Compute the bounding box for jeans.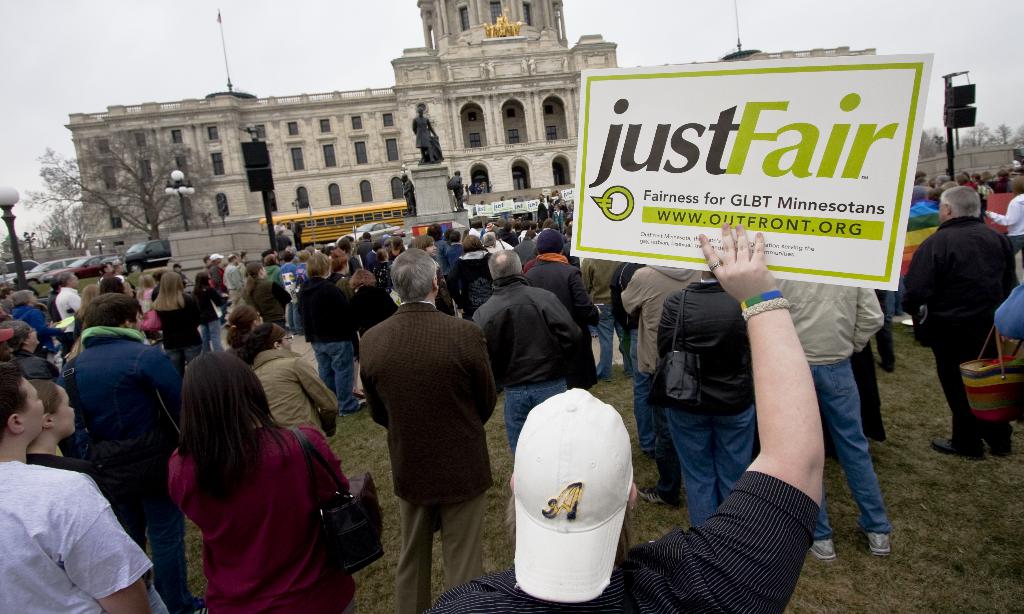
region(310, 342, 361, 409).
